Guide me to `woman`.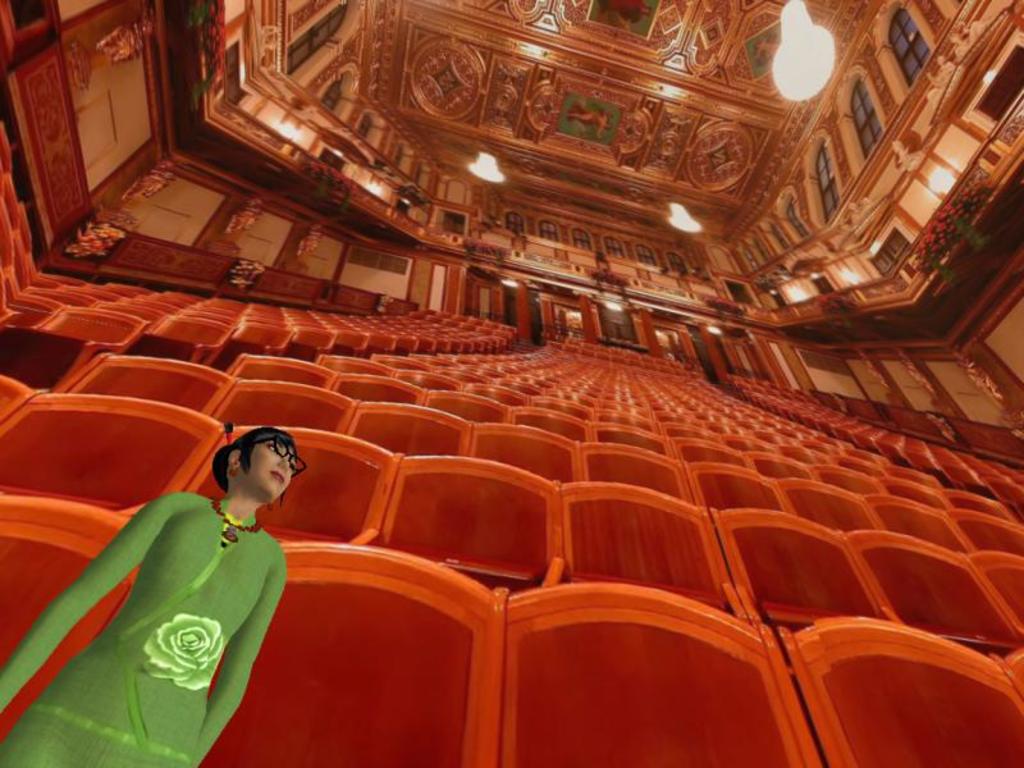
Guidance: bbox(1, 424, 305, 767).
